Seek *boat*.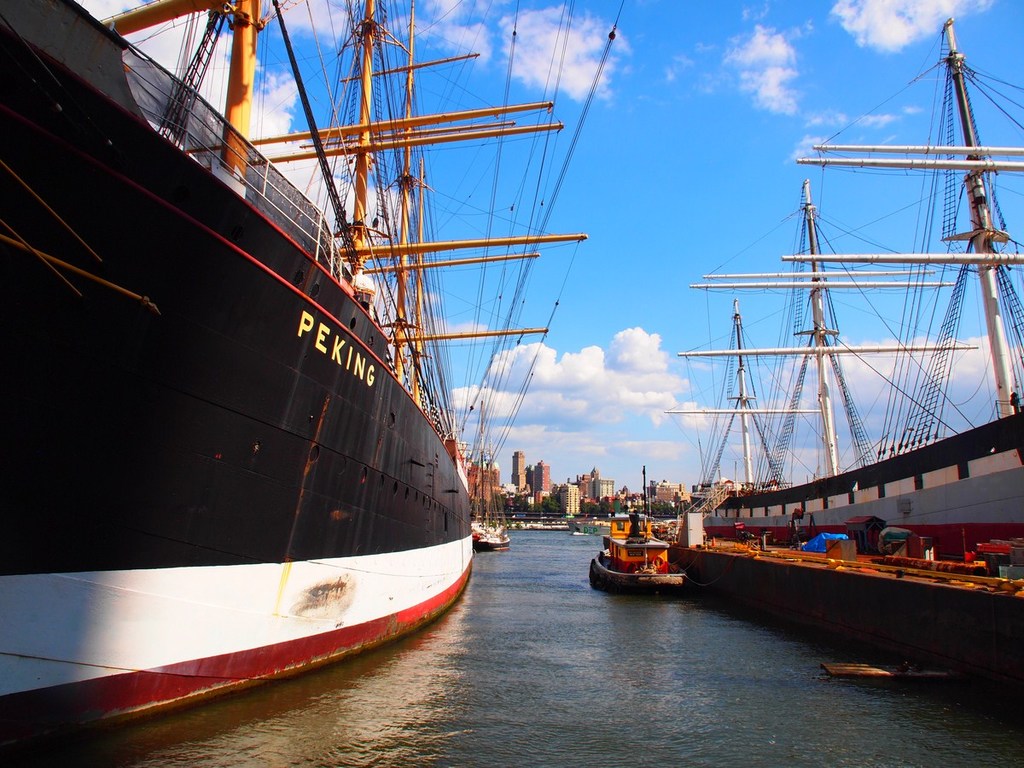
567/528/586/538.
